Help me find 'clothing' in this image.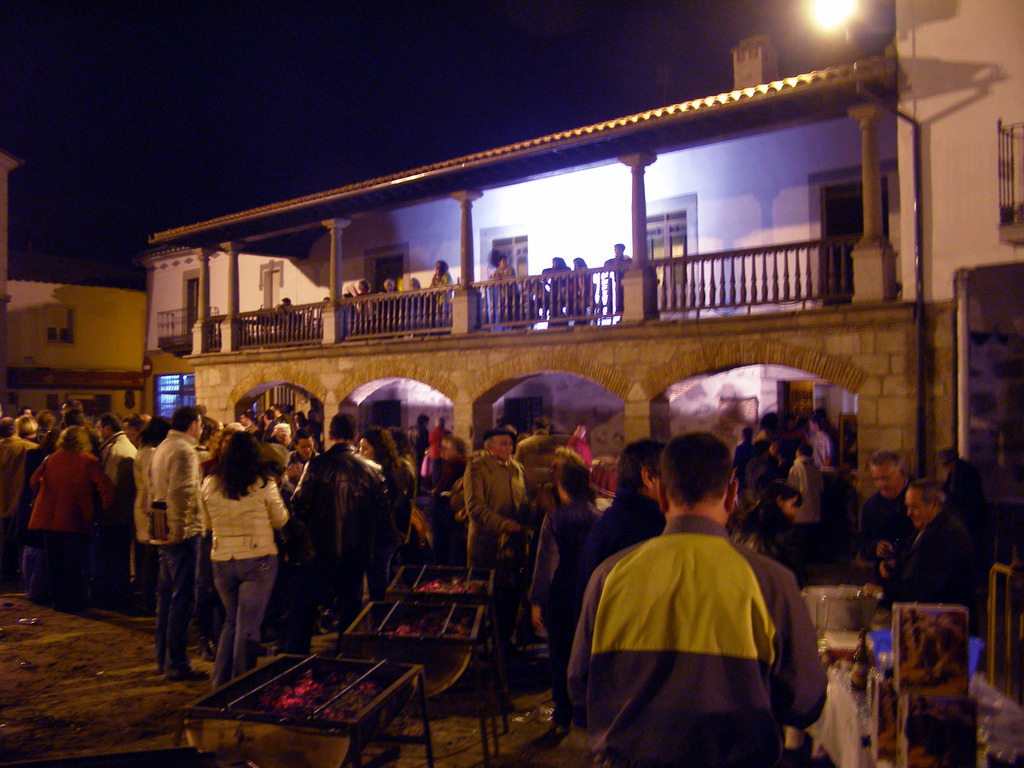
Found it: 100, 431, 138, 576.
